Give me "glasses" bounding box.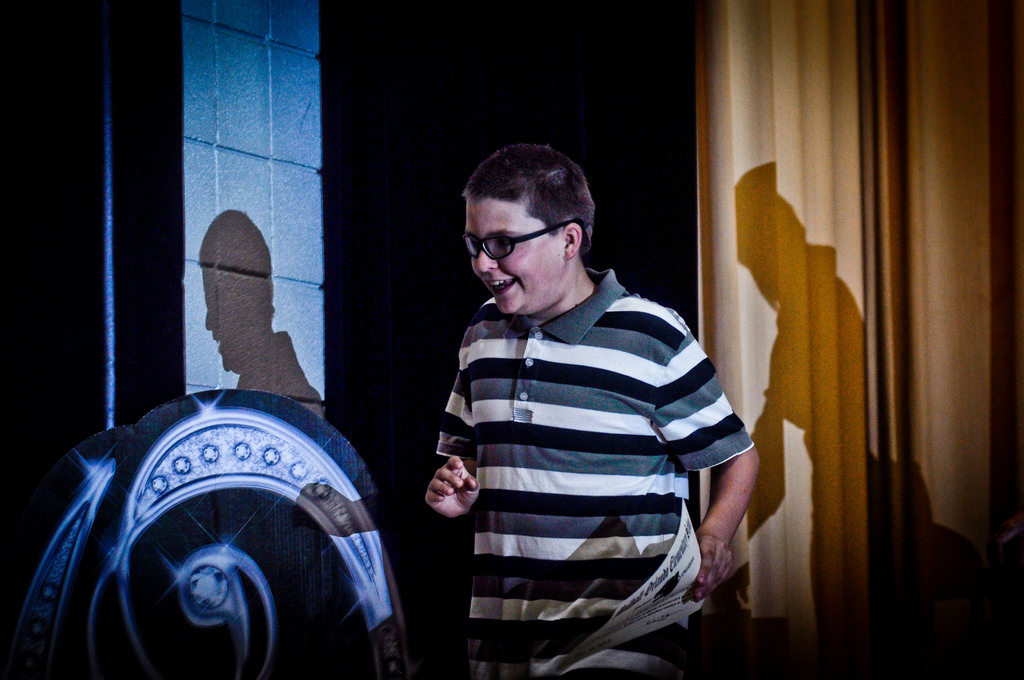
crop(458, 226, 600, 263).
